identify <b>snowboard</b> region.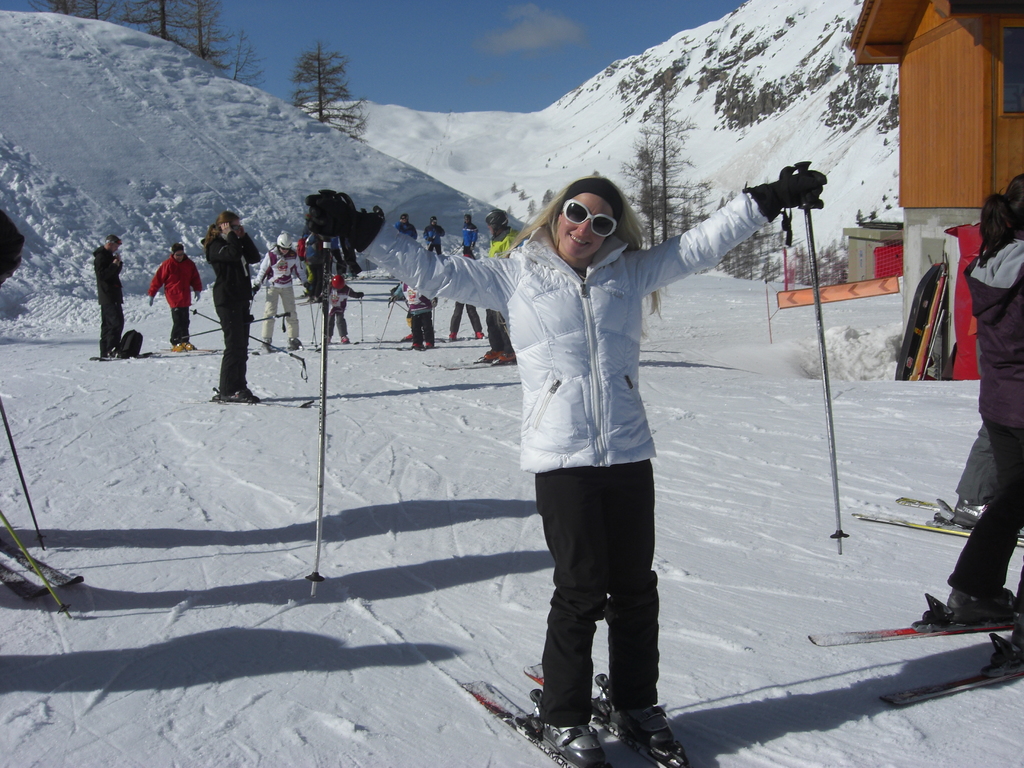
Region: x1=212, y1=398, x2=309, y2=407.
